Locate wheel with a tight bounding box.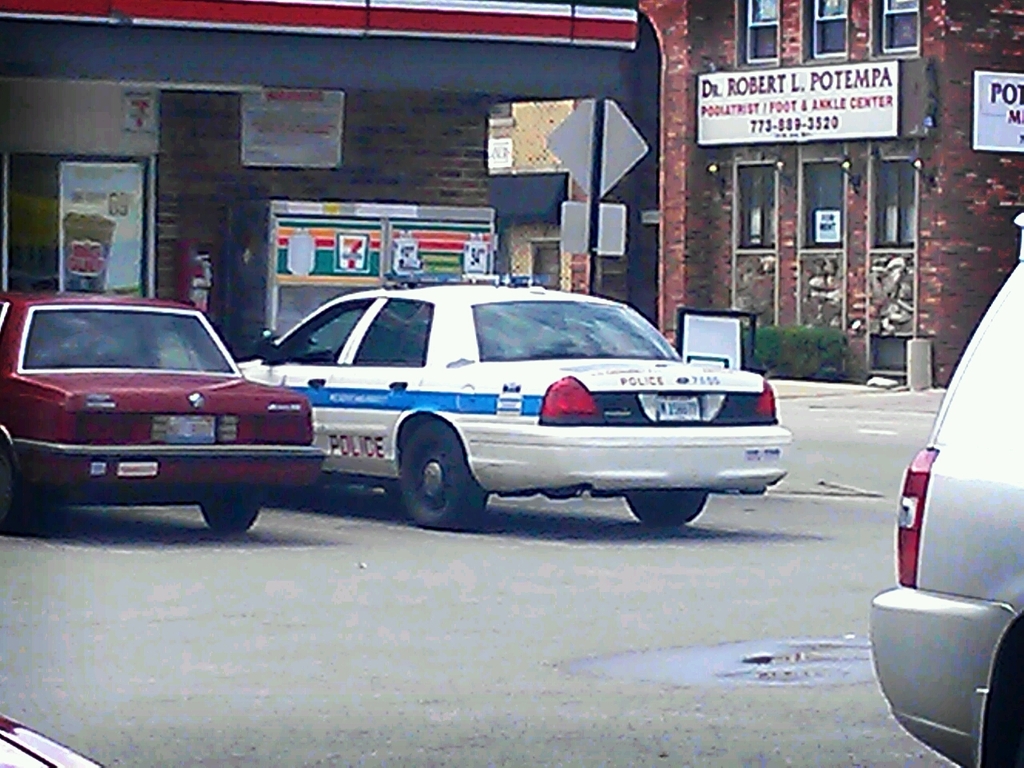
x1=0, y1=450, x2=23, y2=522.
